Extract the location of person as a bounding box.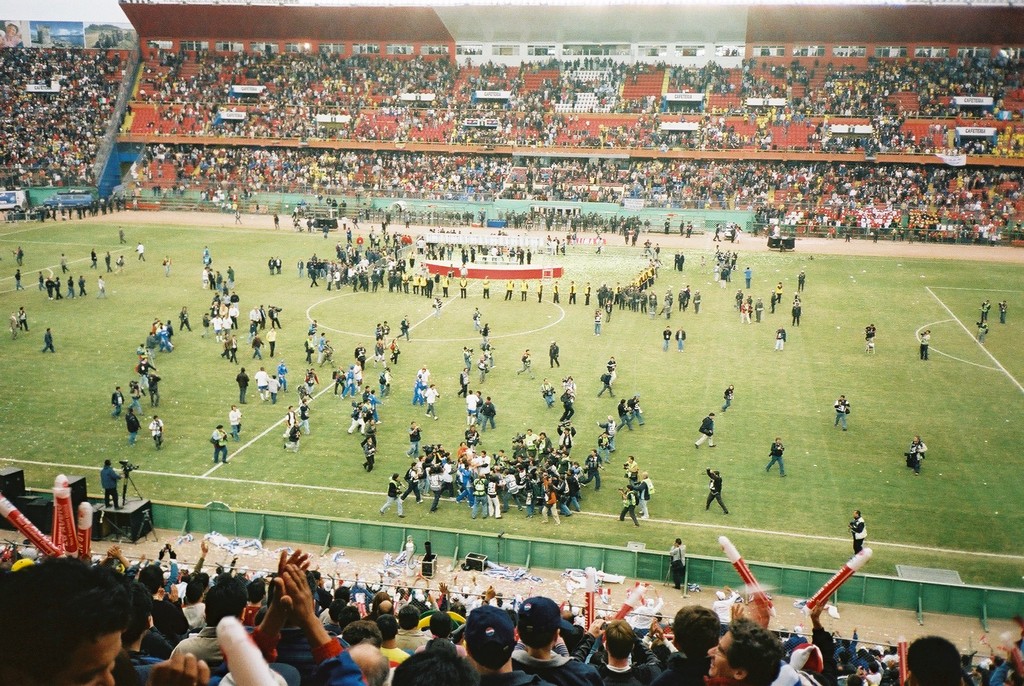
{"left": 791, "top": 295, "right": 803, "bottom": 323}.
